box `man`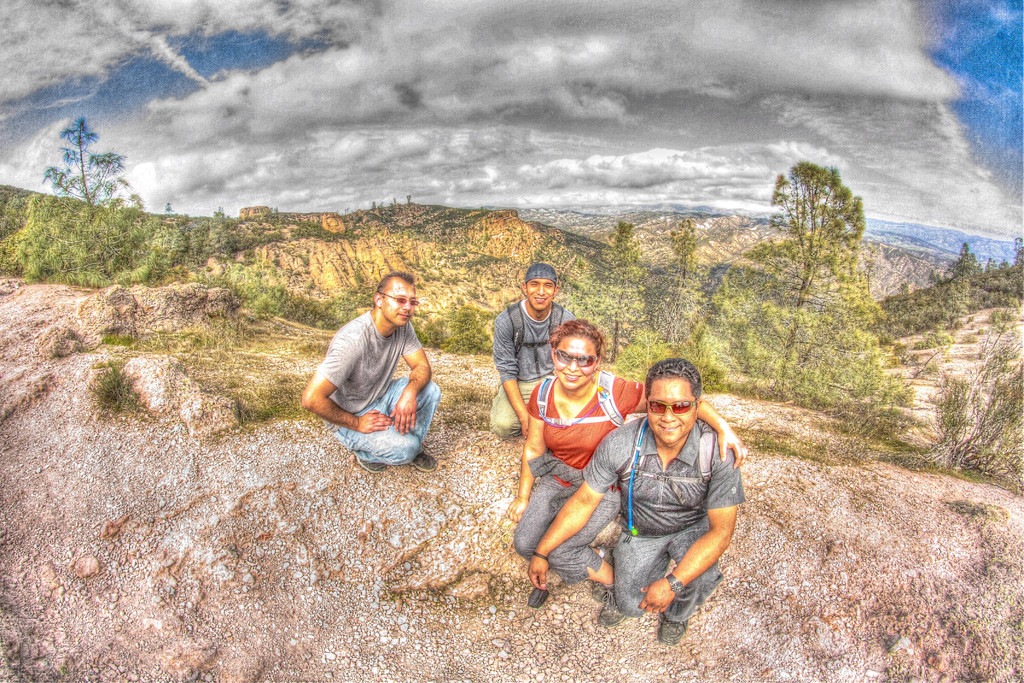
(x1=303, y1=270, x2=447, y2=486)
